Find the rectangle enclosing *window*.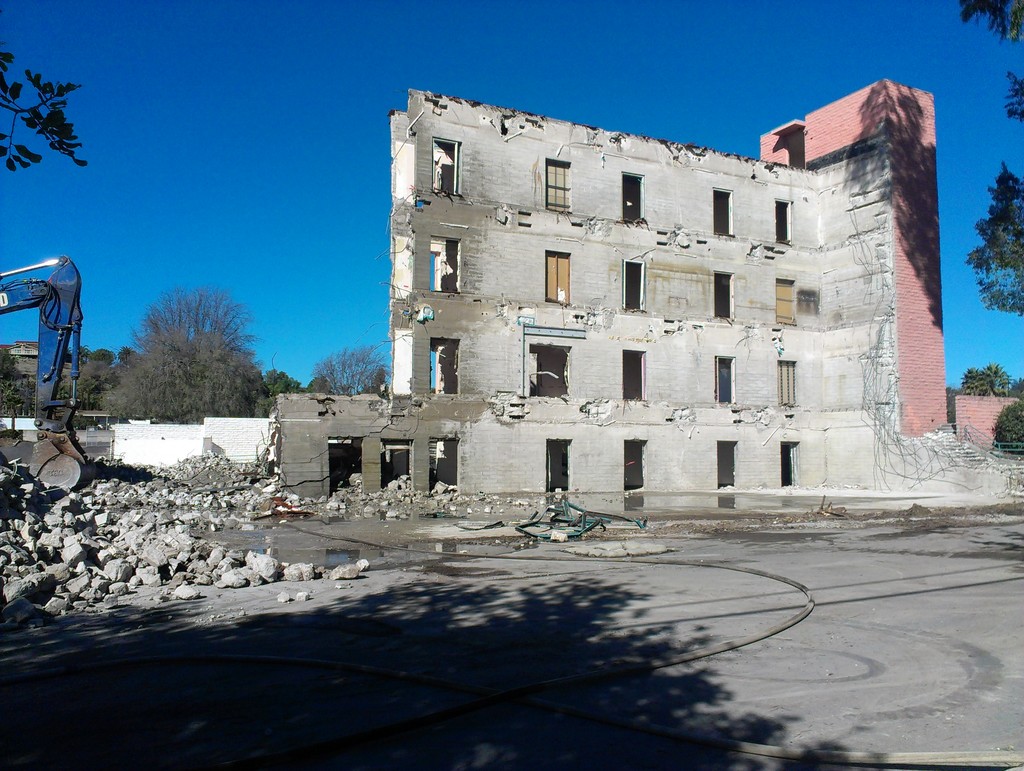
(431,137,461,197).
